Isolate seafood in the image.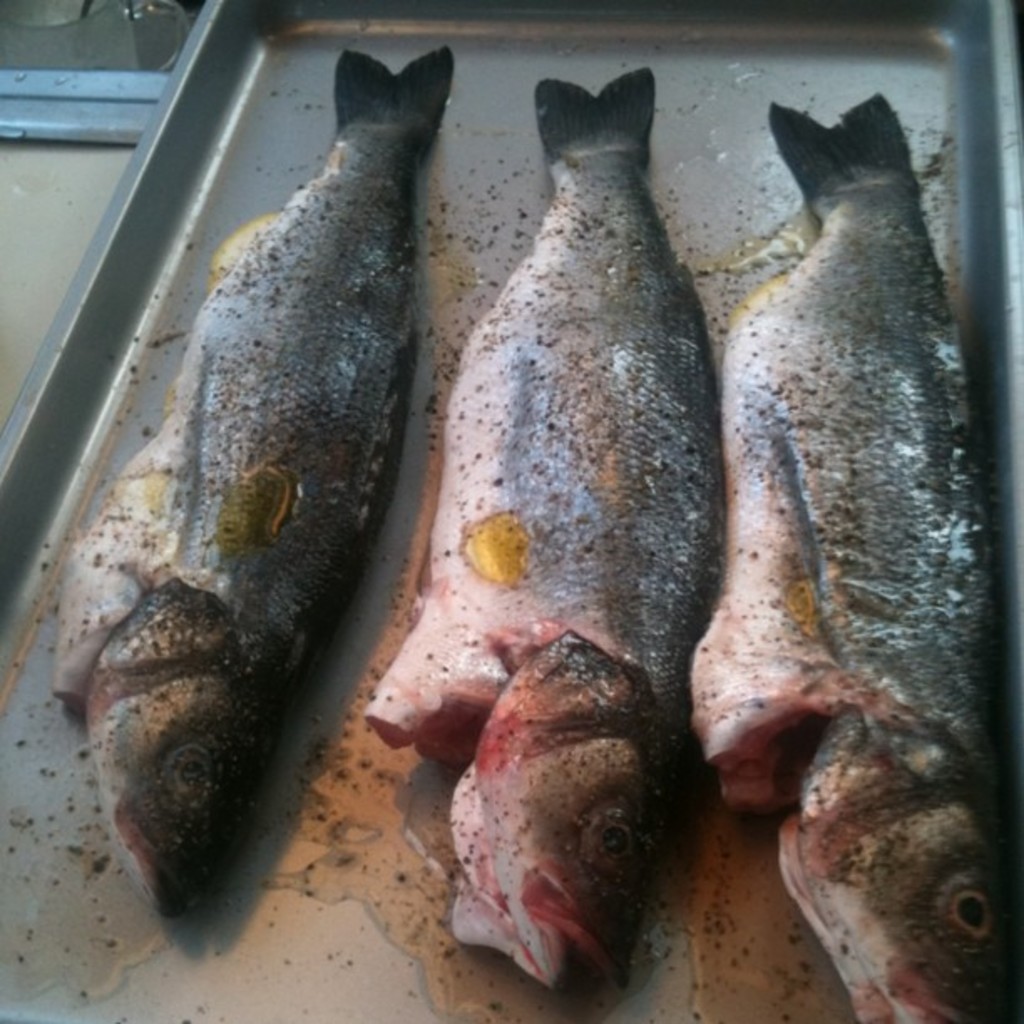
Isolated region: bbox(681, 85, 1022, 1022).
